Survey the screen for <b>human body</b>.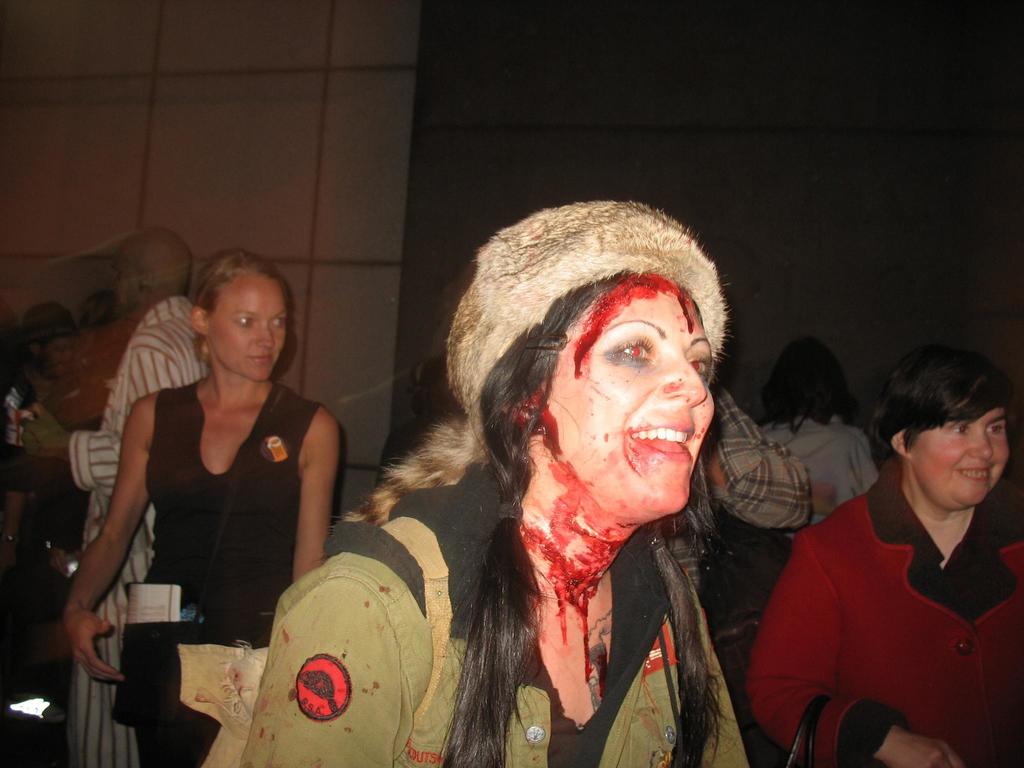
Survey found: left=751, top=484, right=1023, bottom=767.
